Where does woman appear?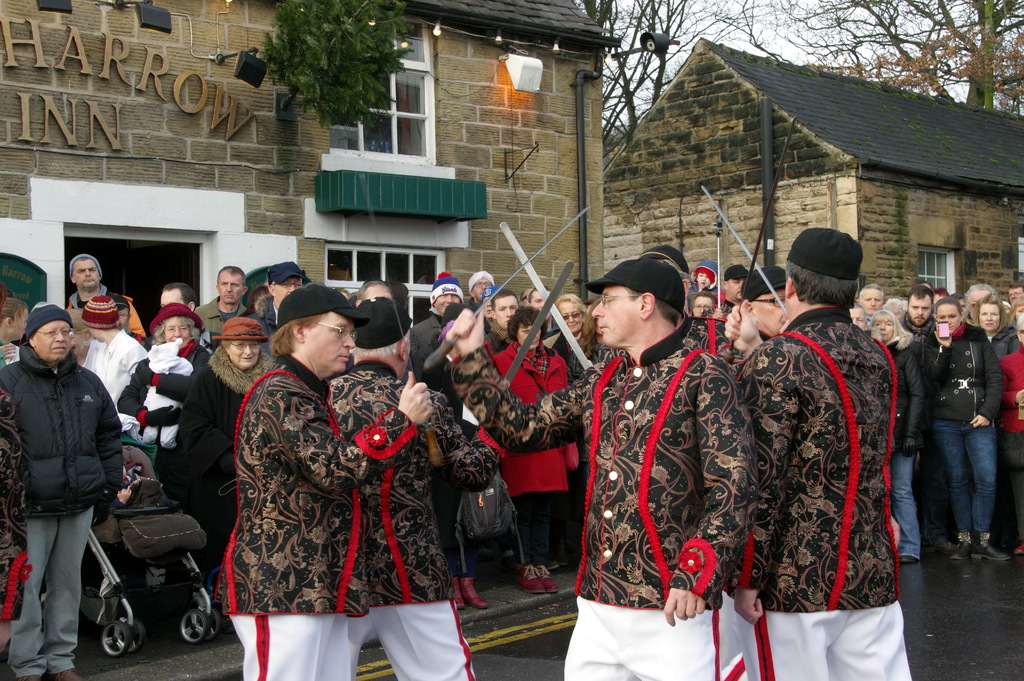
Appears at locate(691, 293, 715, 321).
